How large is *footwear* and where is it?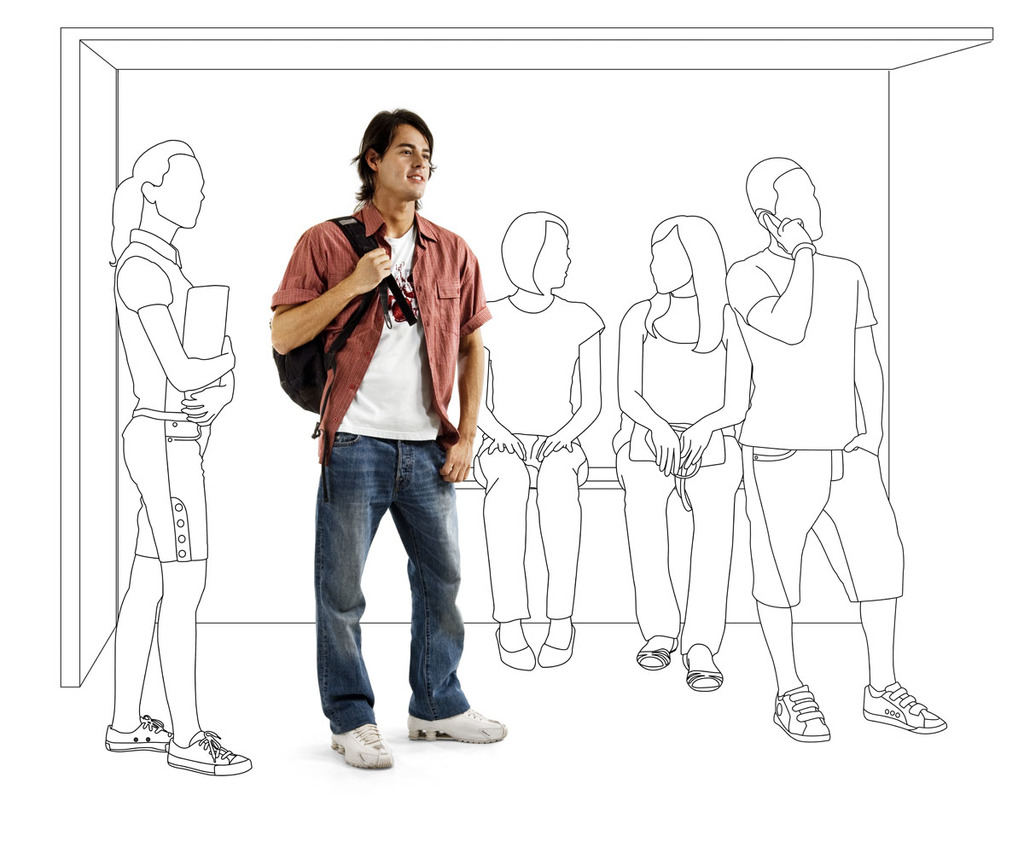
Bounding box: bbox=[859, 661, 949, 748].
